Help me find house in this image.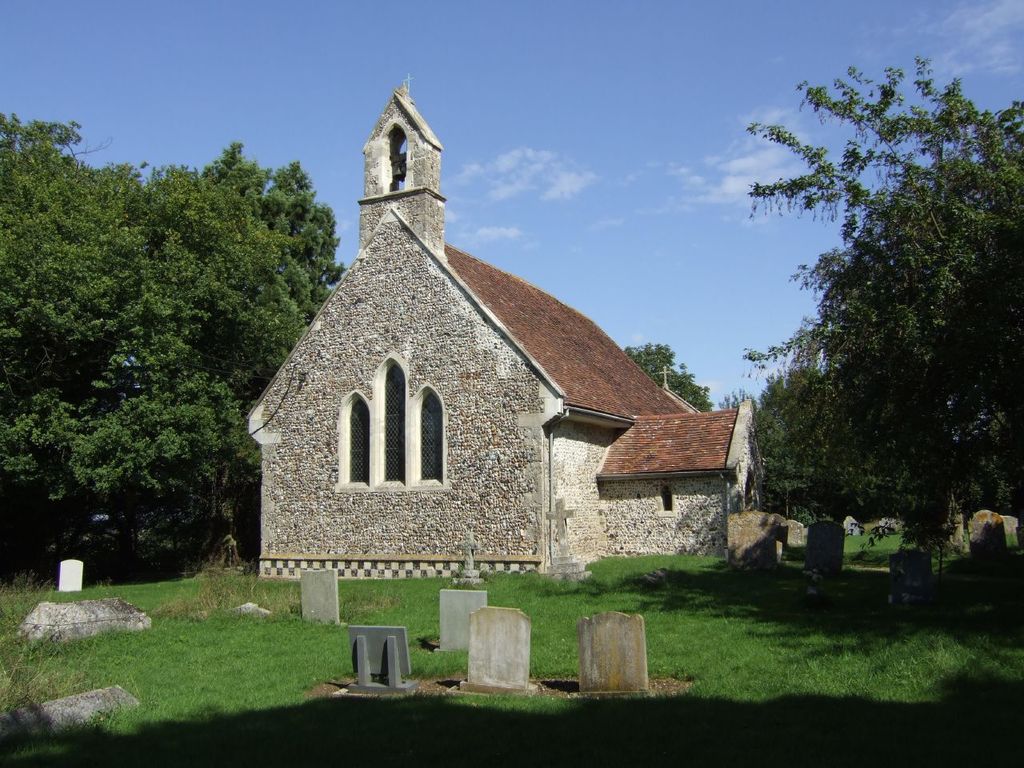
Found it: <bbox>251, 102, 737, 621</bbox>.
